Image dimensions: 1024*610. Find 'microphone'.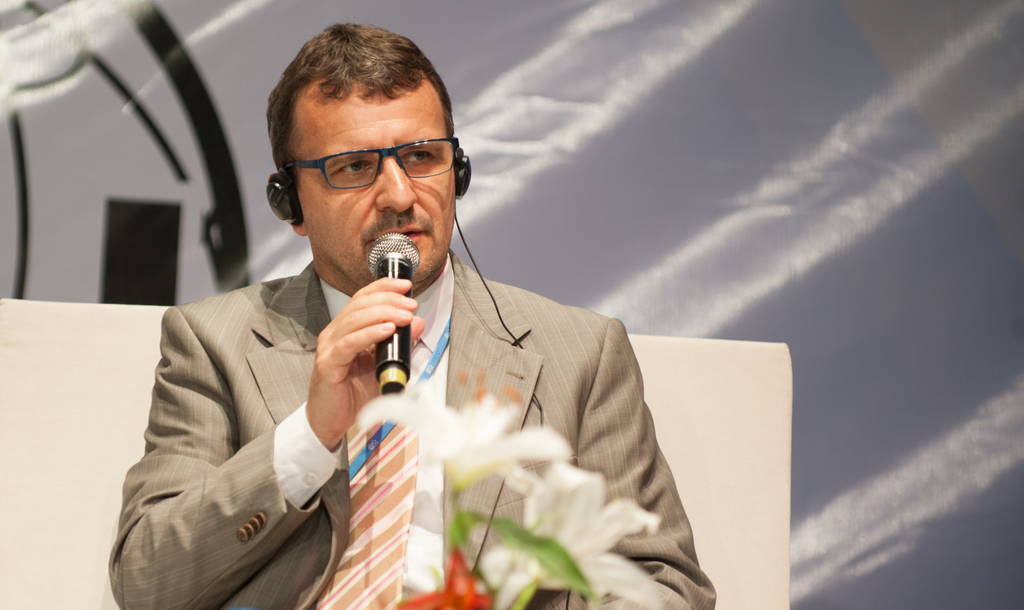
bbox=(366, 231, 420, 395).
